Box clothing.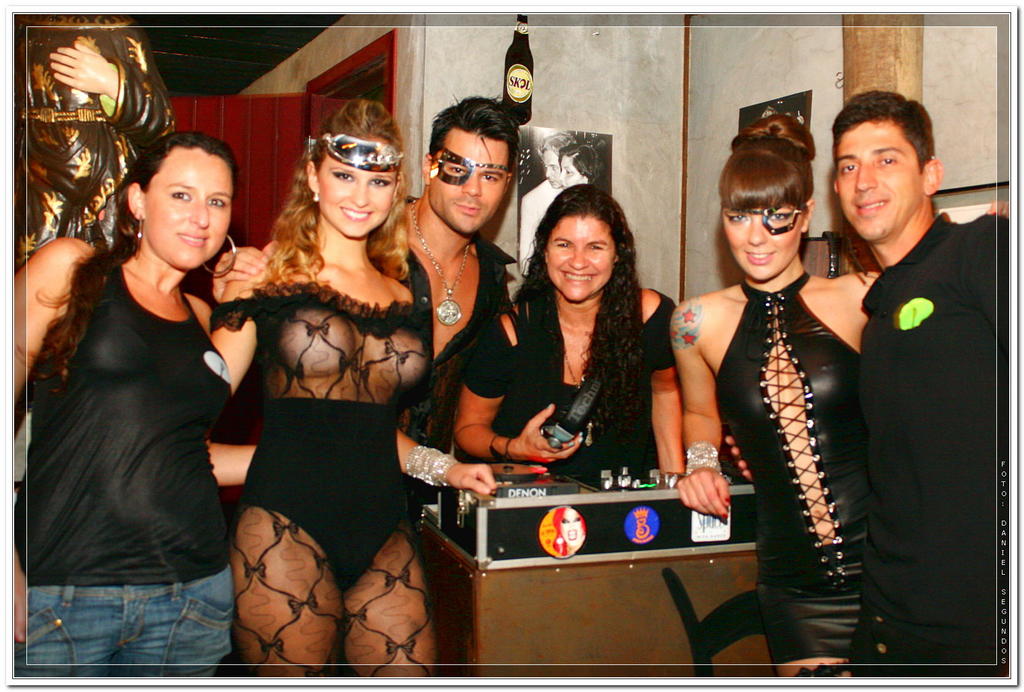
bbox(404, 199, 517, 524).
